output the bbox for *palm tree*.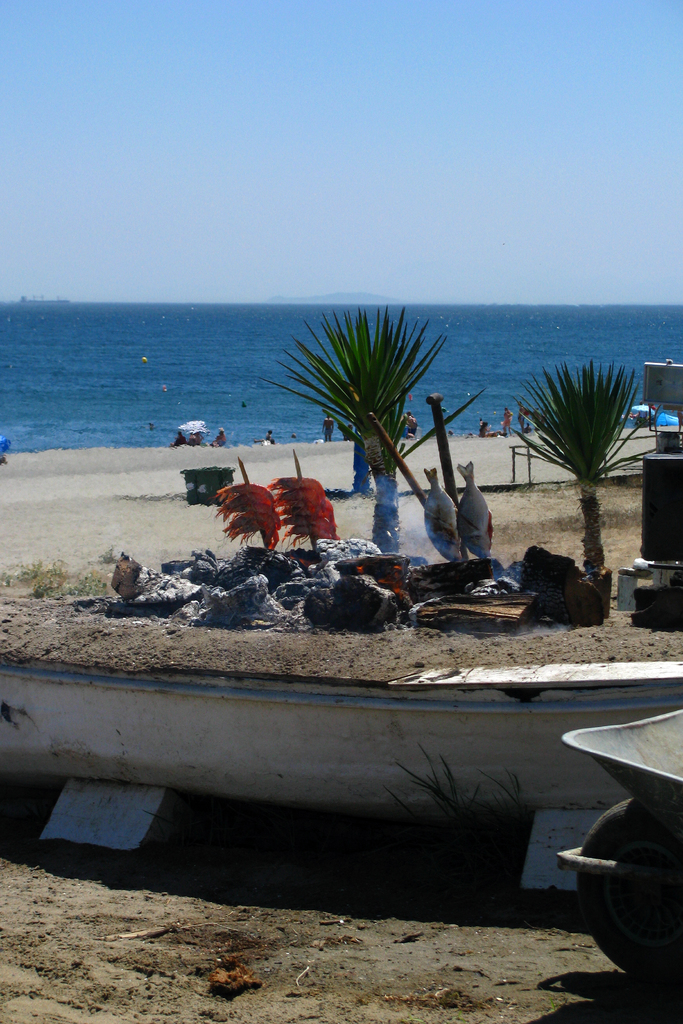
detection(521, 358, 645, 572).
